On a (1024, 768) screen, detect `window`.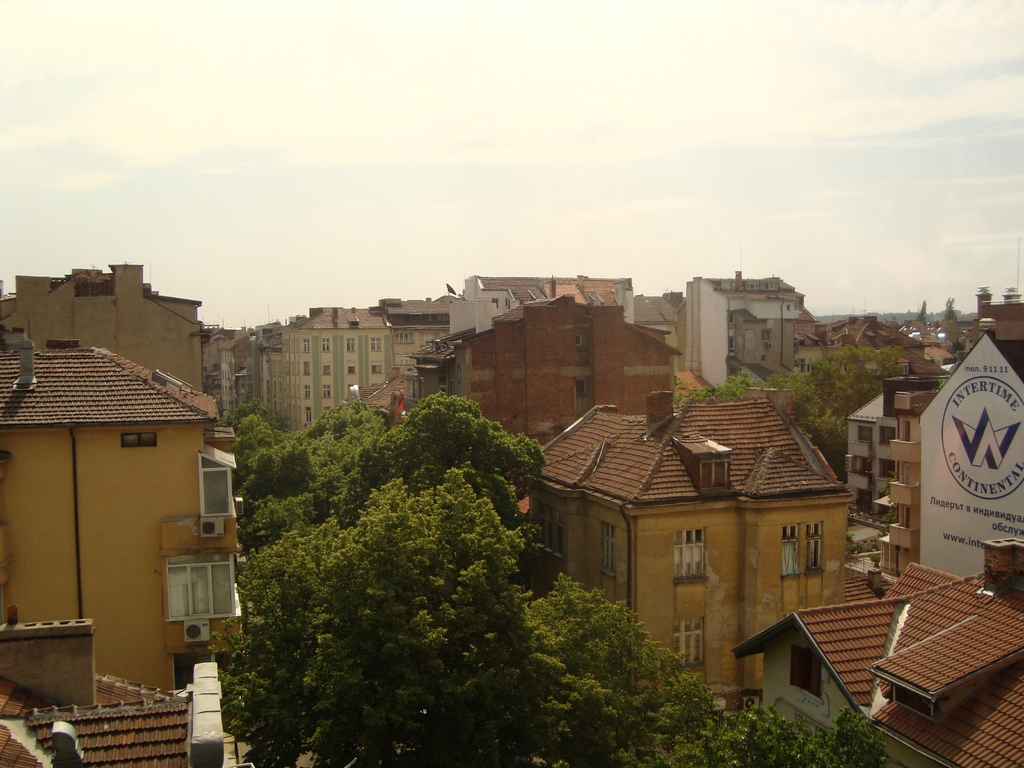
select_region(878, 460, 897, 479).
